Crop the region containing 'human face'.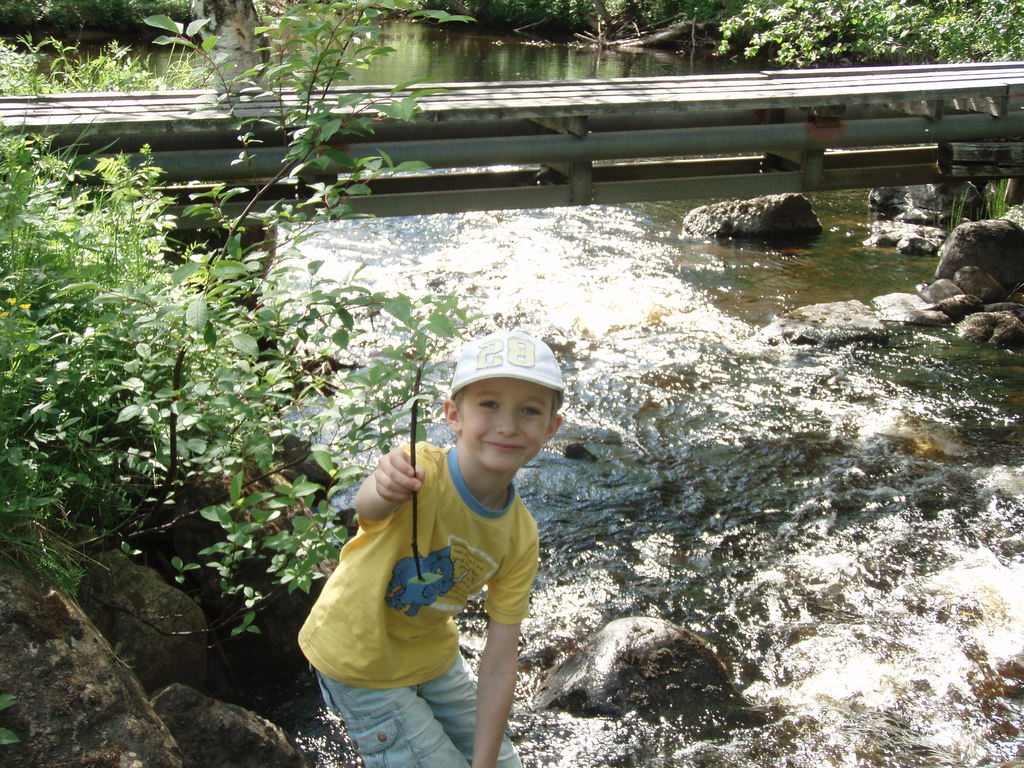
Crop region: x1=463 y1=374 x2=551 y2=479.
